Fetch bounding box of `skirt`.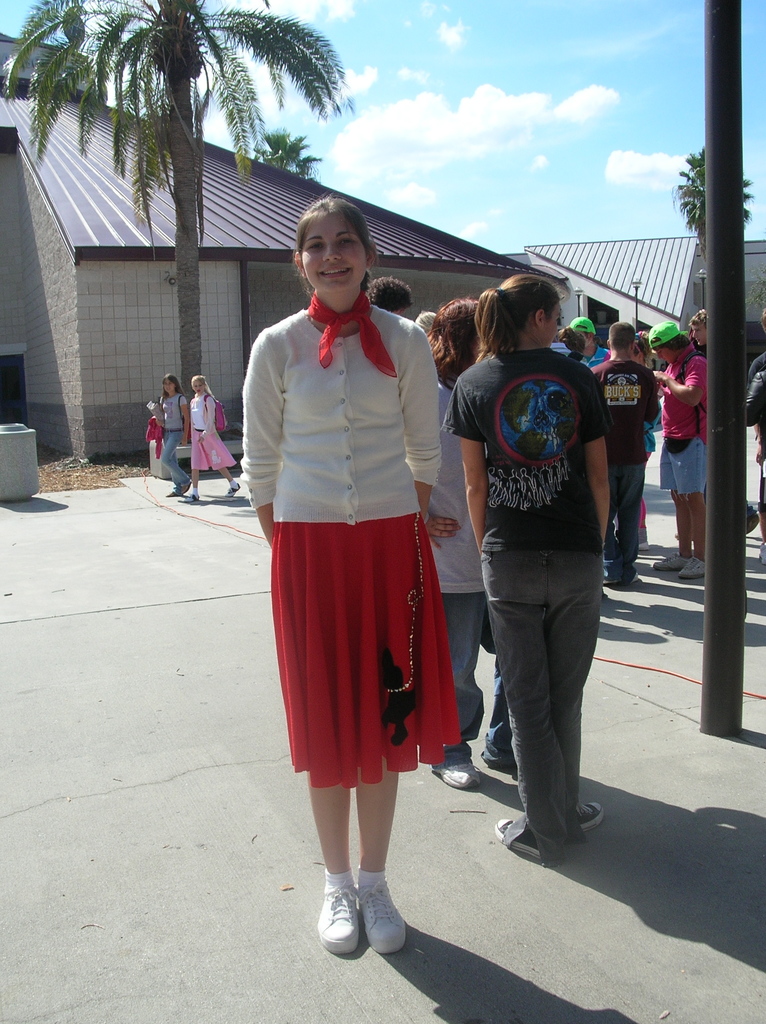
Bbox: detection(264, 511, 463, 790).
